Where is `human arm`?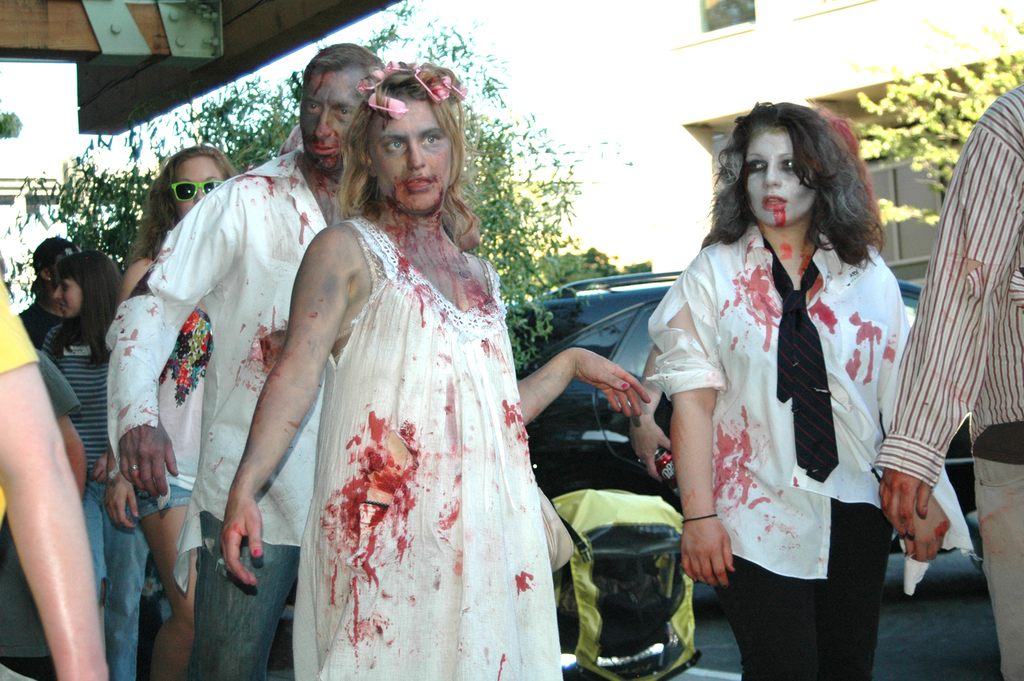
x1=507 y1=340 x2=655 y2=431.
